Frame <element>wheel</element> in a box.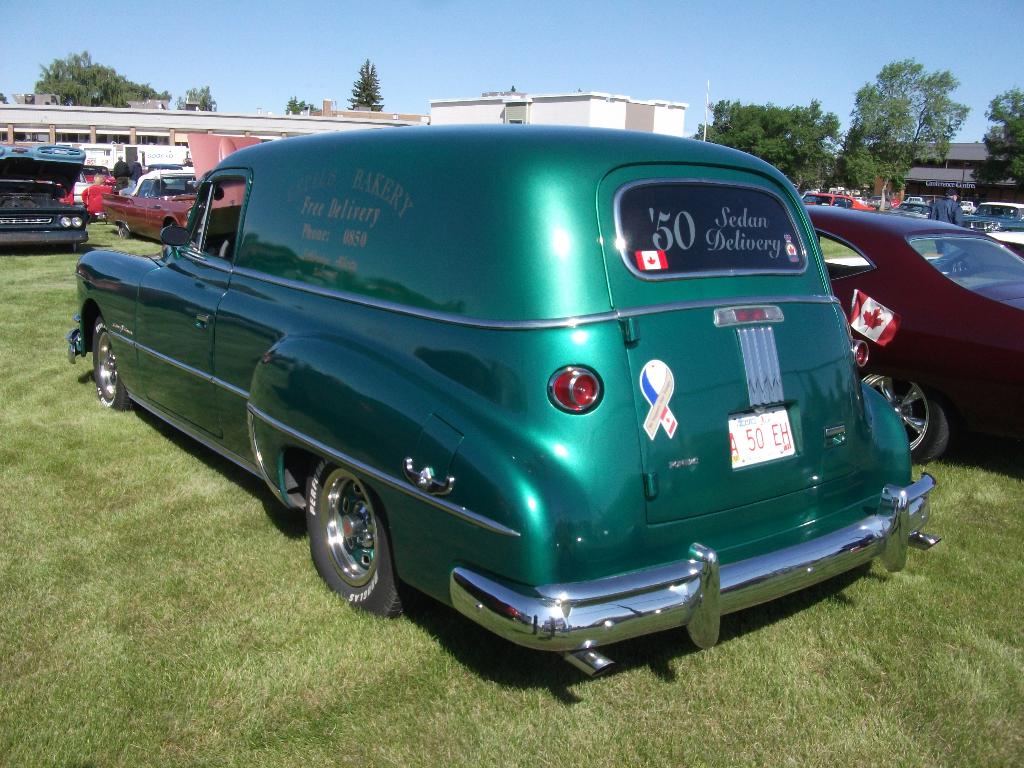
<box>91,321,134,410</box>.
